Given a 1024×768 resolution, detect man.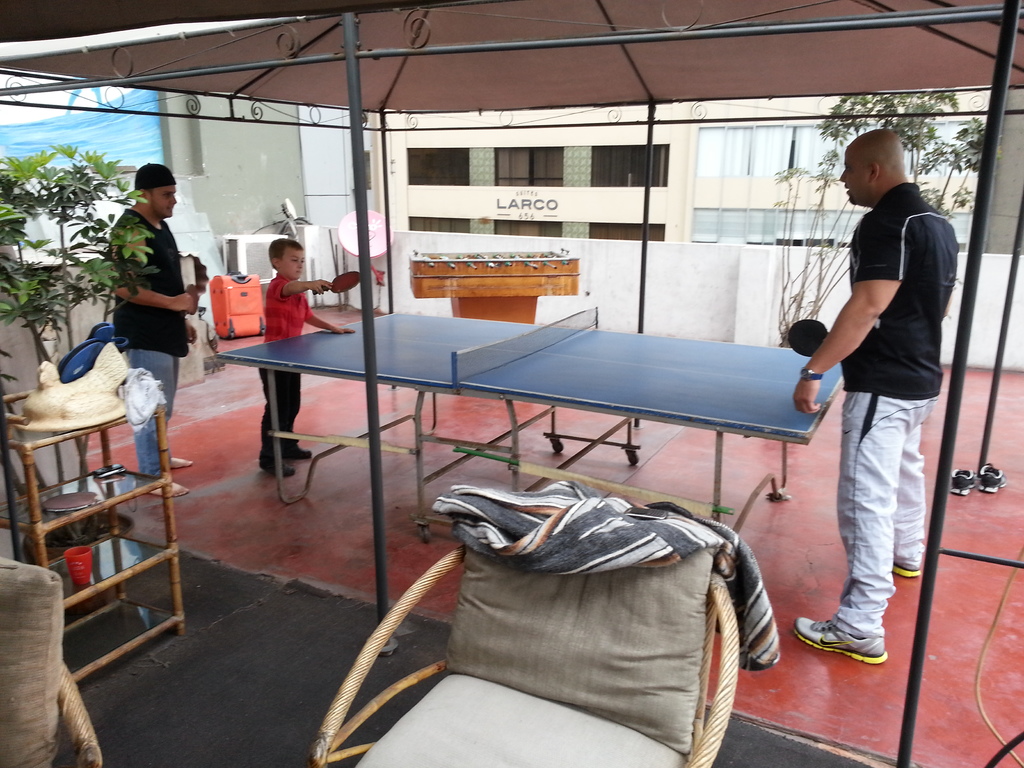
{"x1": 107, "y1": 161, "x2": 199, "y2": 495}.
